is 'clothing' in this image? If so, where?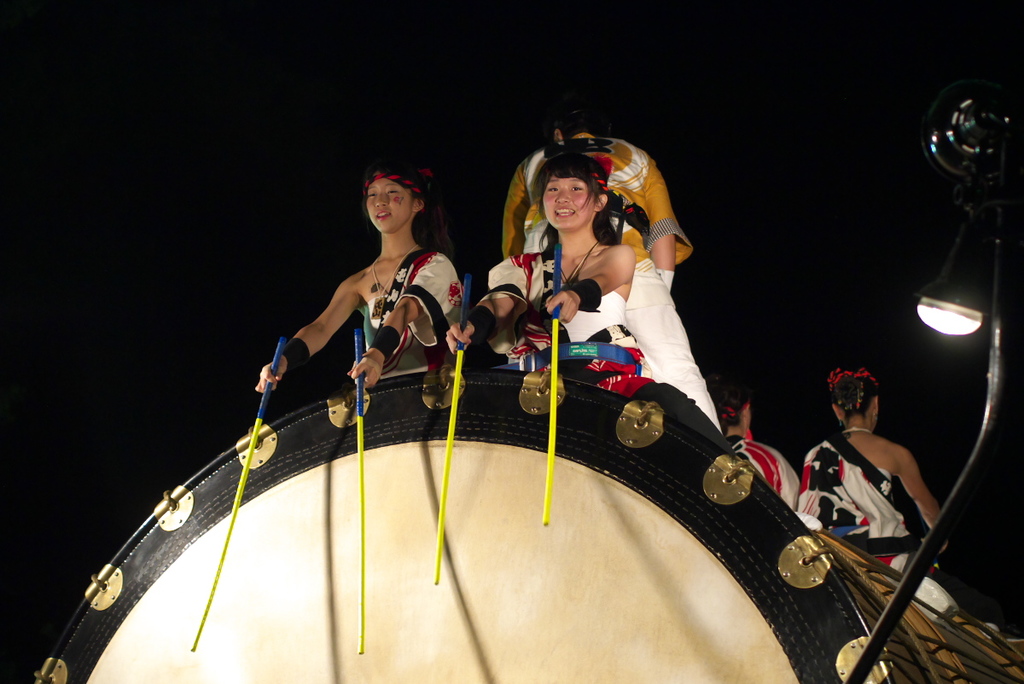
Yes, at bbox=(502, 141, 679, 263).
